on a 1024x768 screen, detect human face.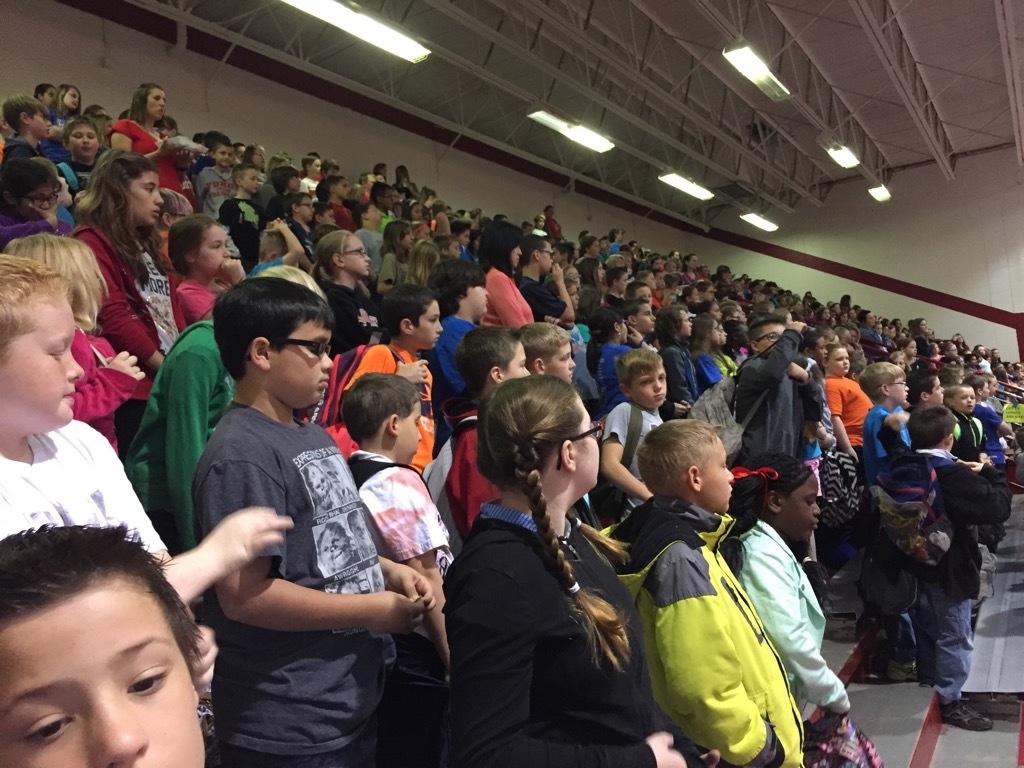
<box>786,475,818,538</box>.
